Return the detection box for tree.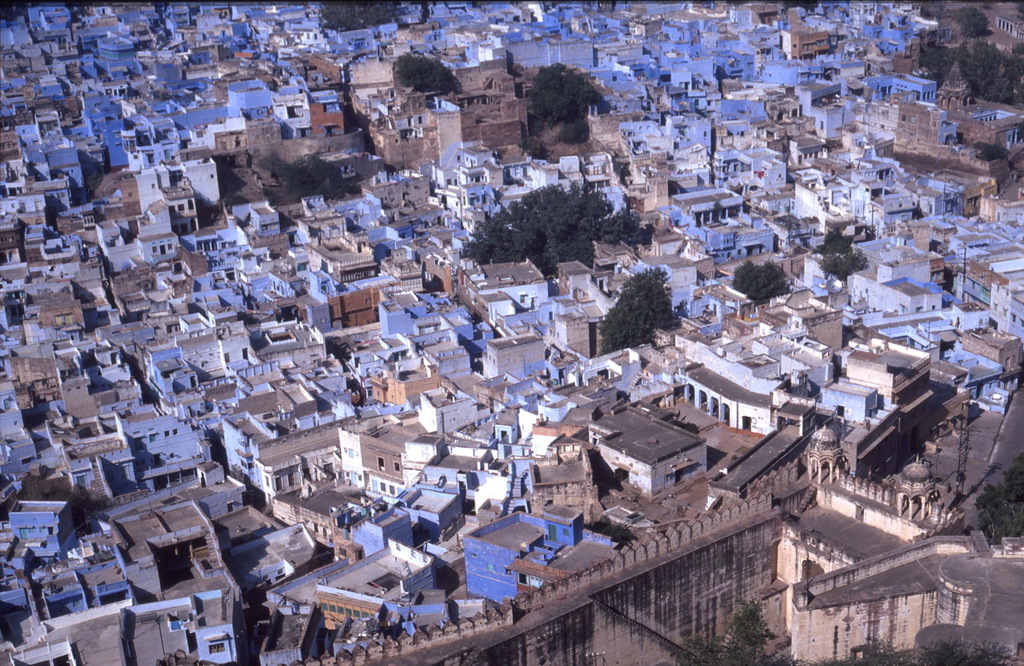
390, 50, 462, 98.
